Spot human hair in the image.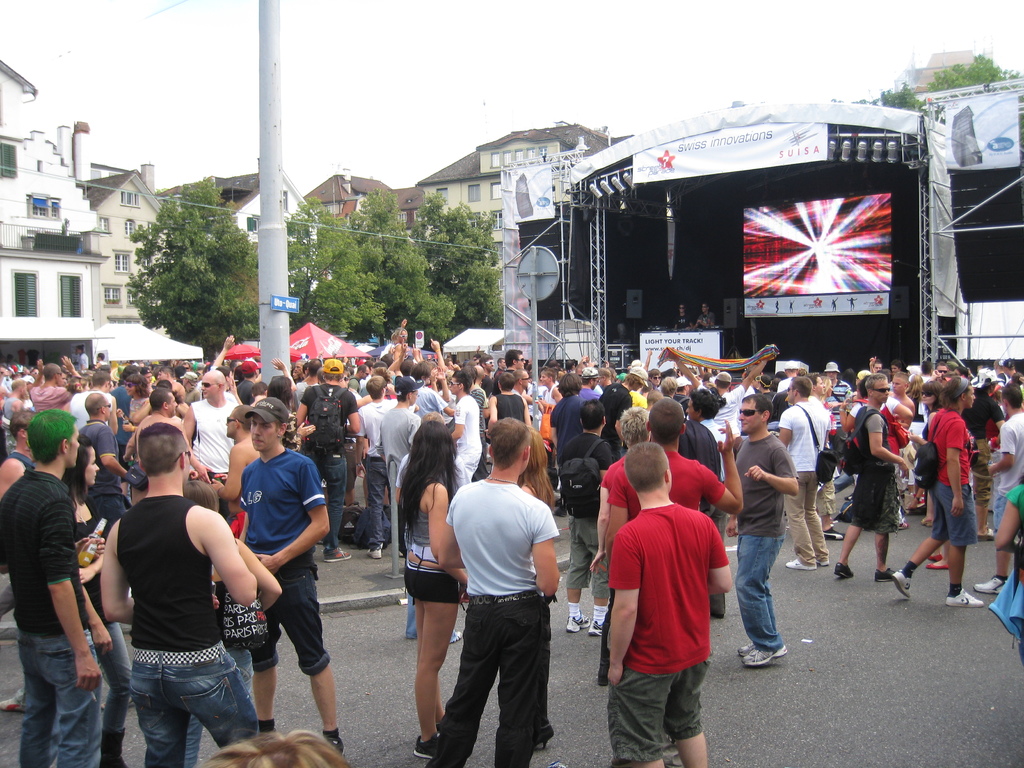
human hair found at box=[579, 397, 605, 430].
